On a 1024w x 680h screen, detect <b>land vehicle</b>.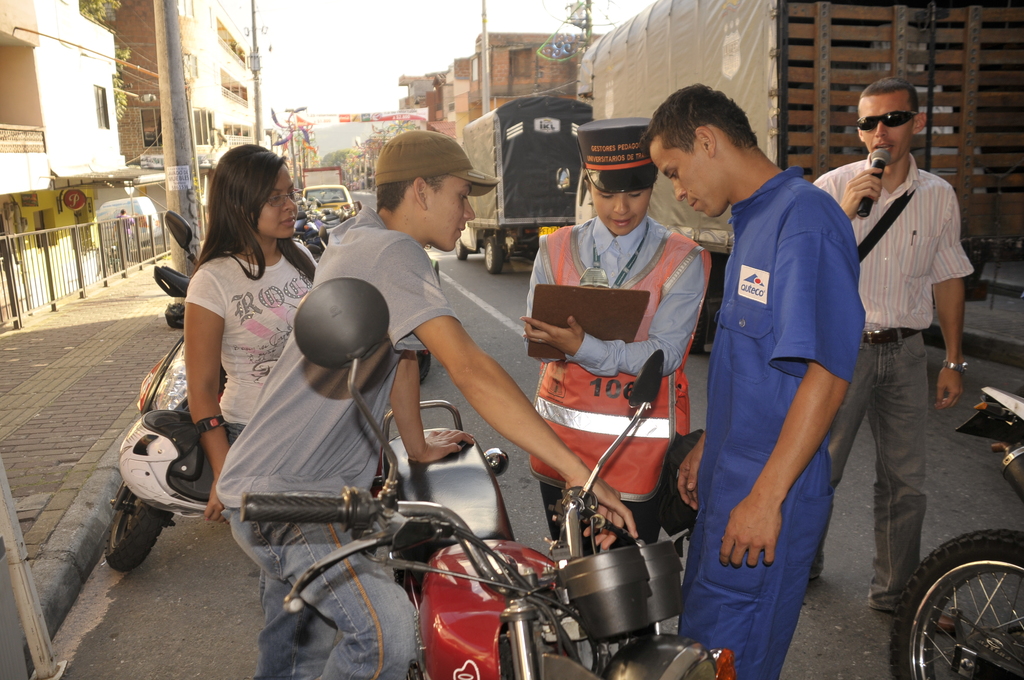
{"x1": 573, "y1": 0, "x2": 1023, "y2": 357}.
